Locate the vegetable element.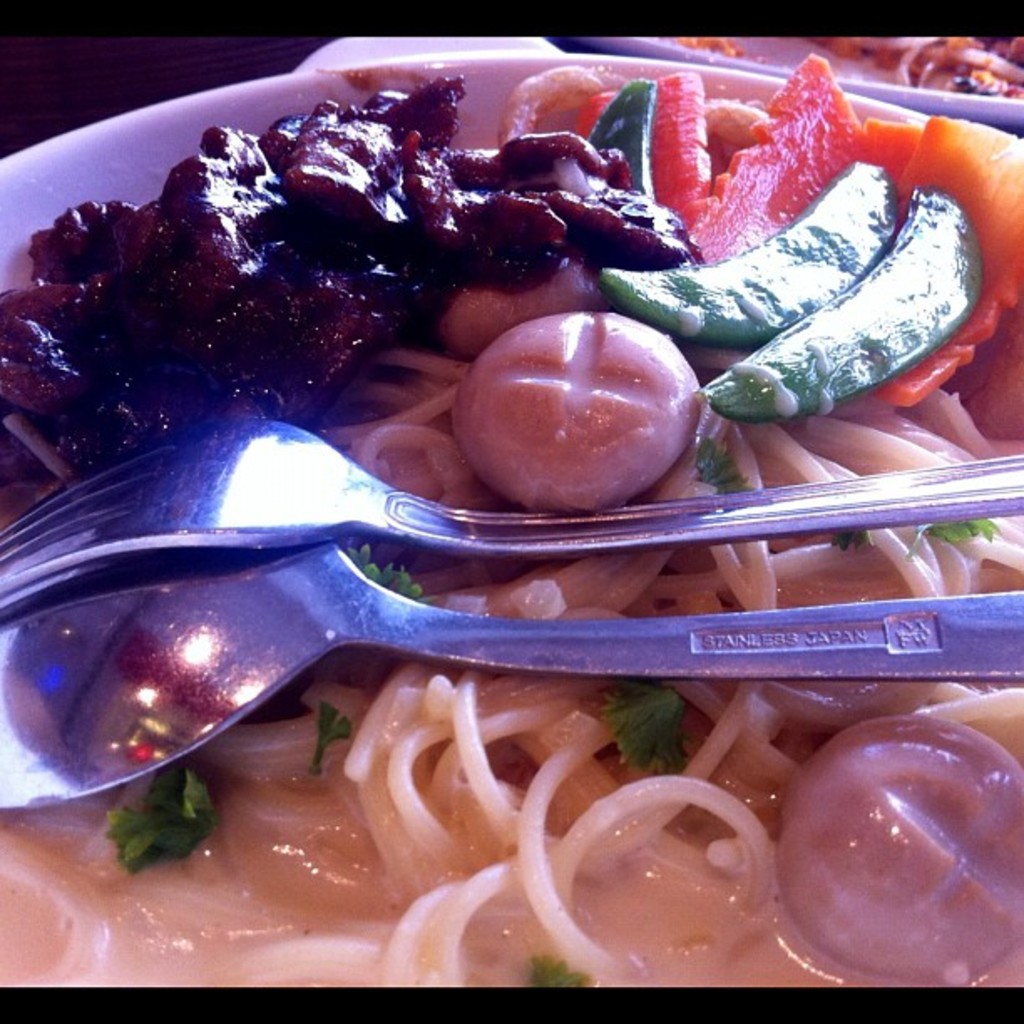
Element bbox: [458, 296, 701, 510].
